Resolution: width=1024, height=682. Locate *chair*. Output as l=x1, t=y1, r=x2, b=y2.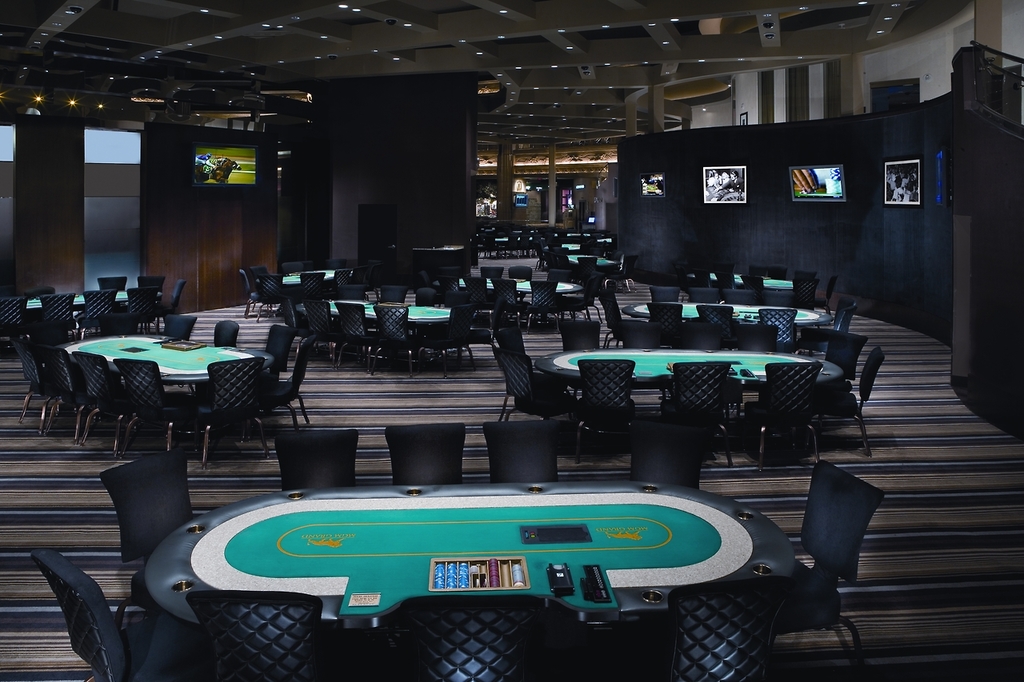
l=790, t=457, r=890, b=681.
